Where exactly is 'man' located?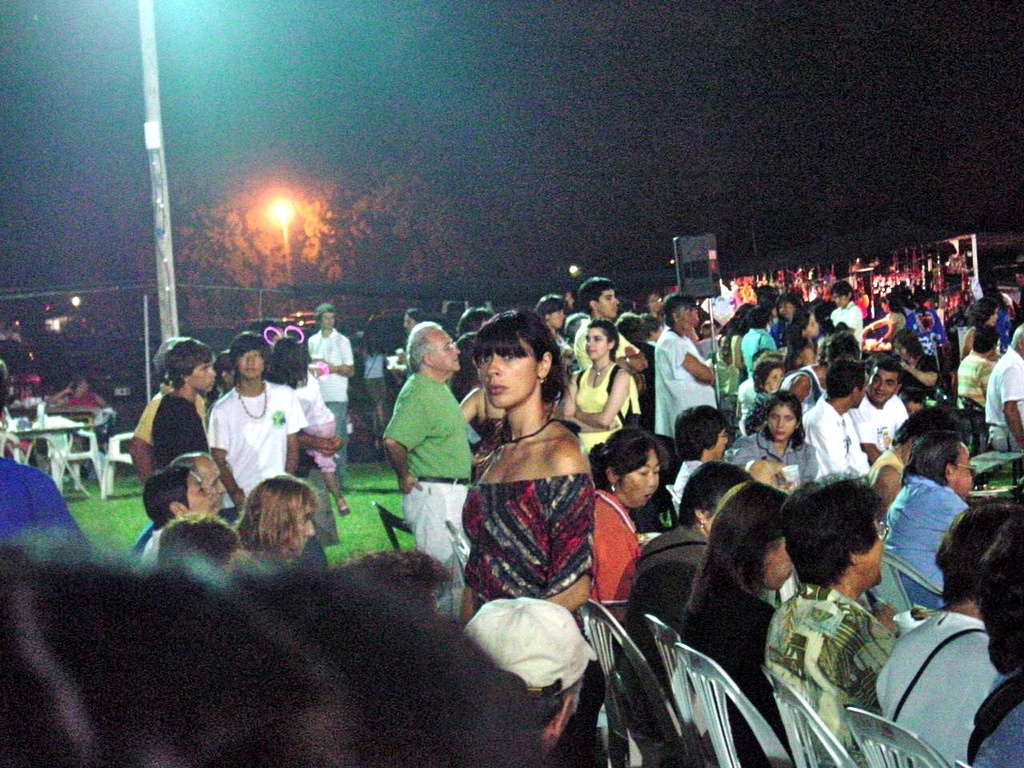
Its bounding box is left=130, top=450, right=230, bottom=566.
